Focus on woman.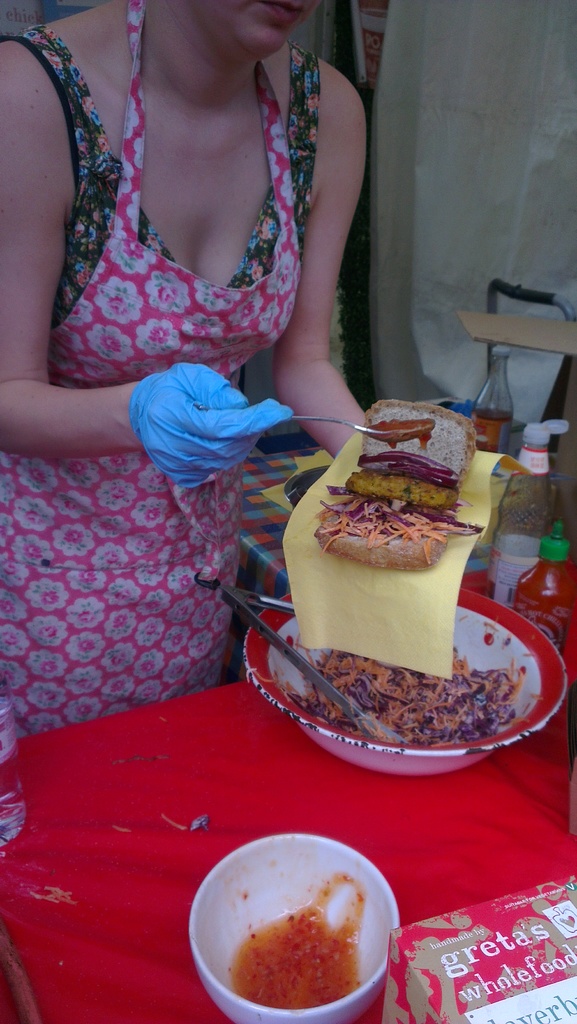
Focused at bbox(0, 0, 375, 552).
